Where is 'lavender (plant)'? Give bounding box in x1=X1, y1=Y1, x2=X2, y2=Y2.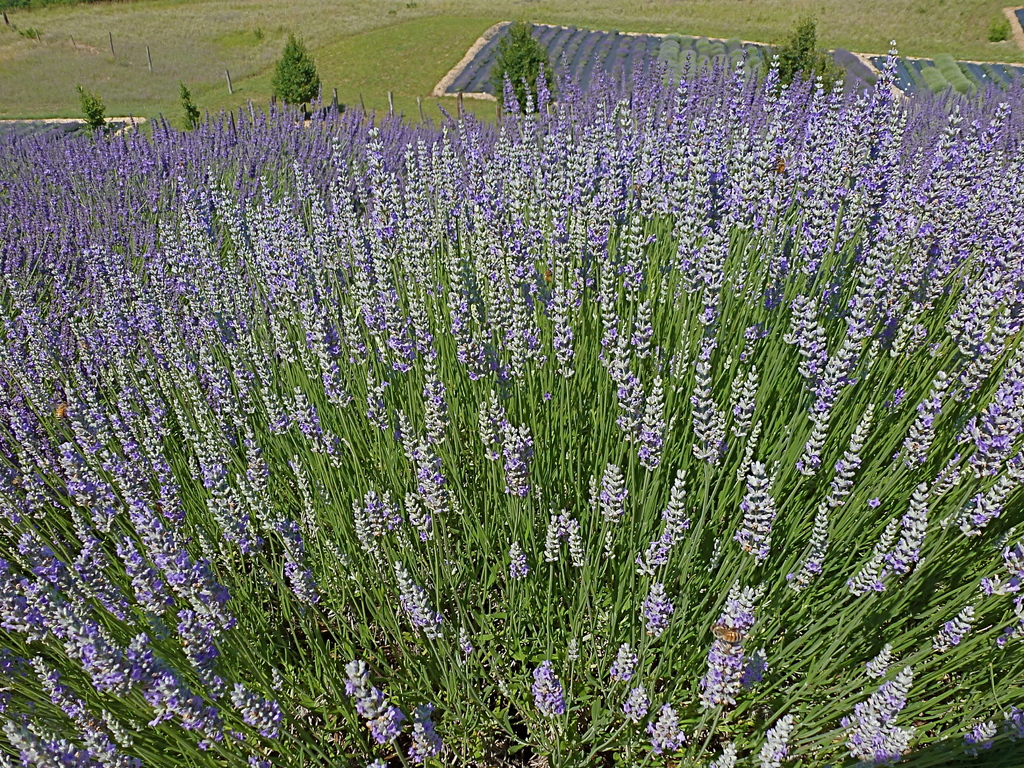
x1=278, y1=540, x2=321, y2=587.
